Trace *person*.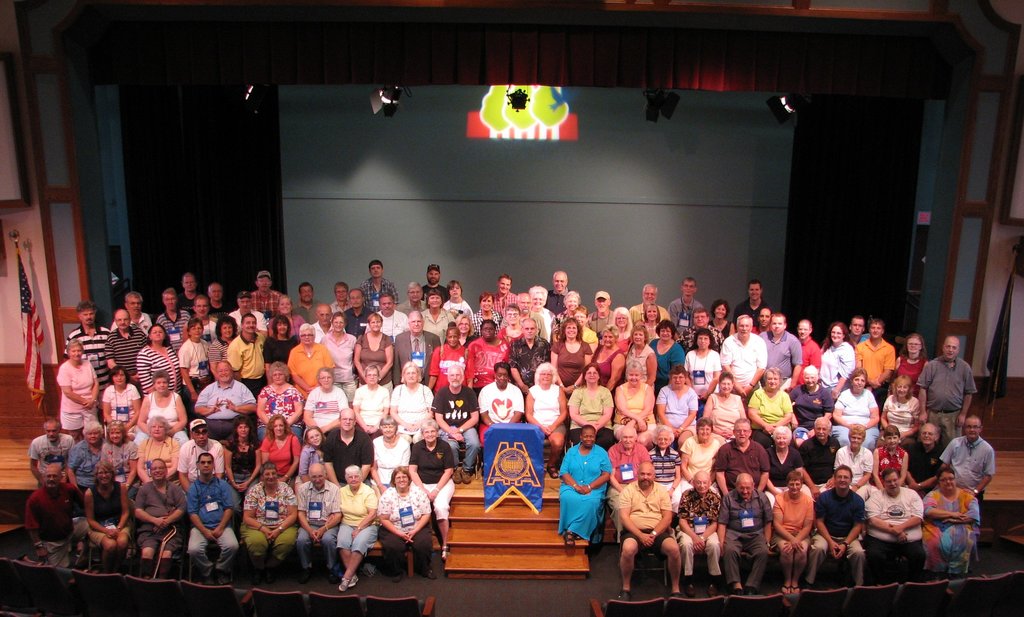
Traced to 530:286:552:338.
